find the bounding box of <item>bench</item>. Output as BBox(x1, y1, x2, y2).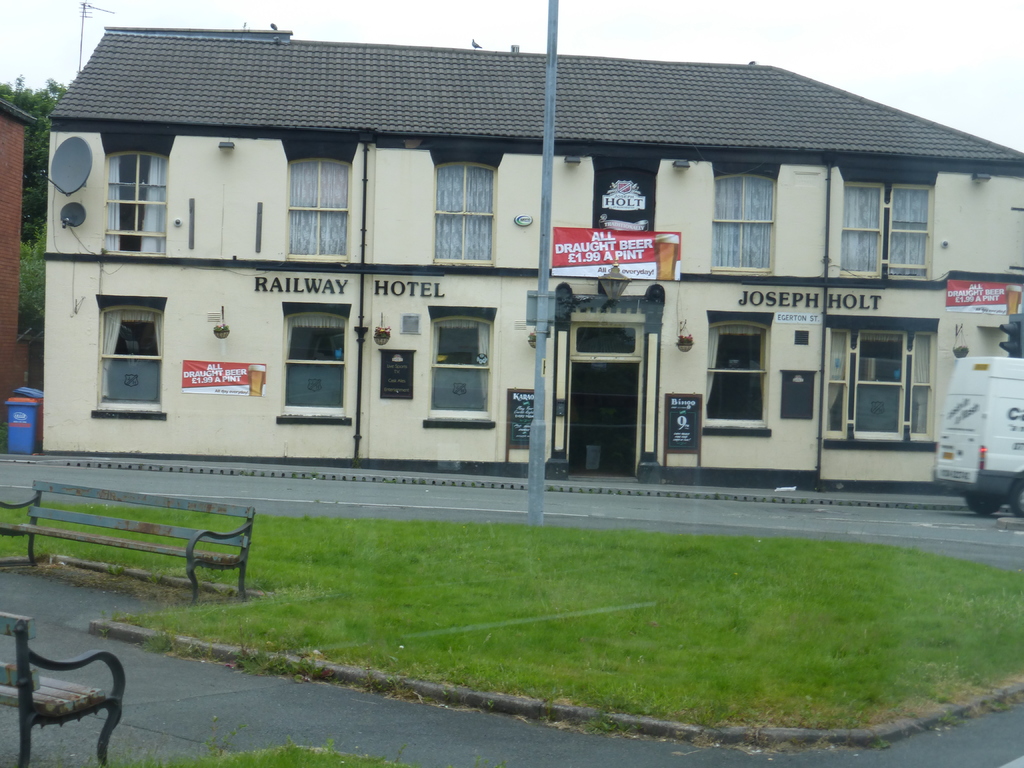
BBox(0, 482, 253, 600).
